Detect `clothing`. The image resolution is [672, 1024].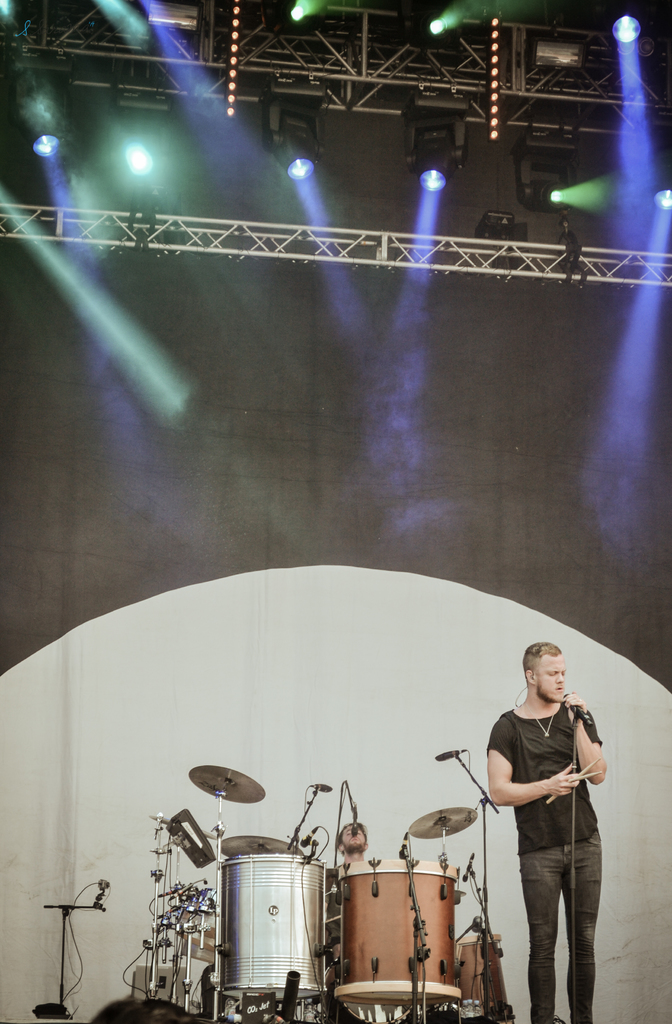
[488,663,618,986].
